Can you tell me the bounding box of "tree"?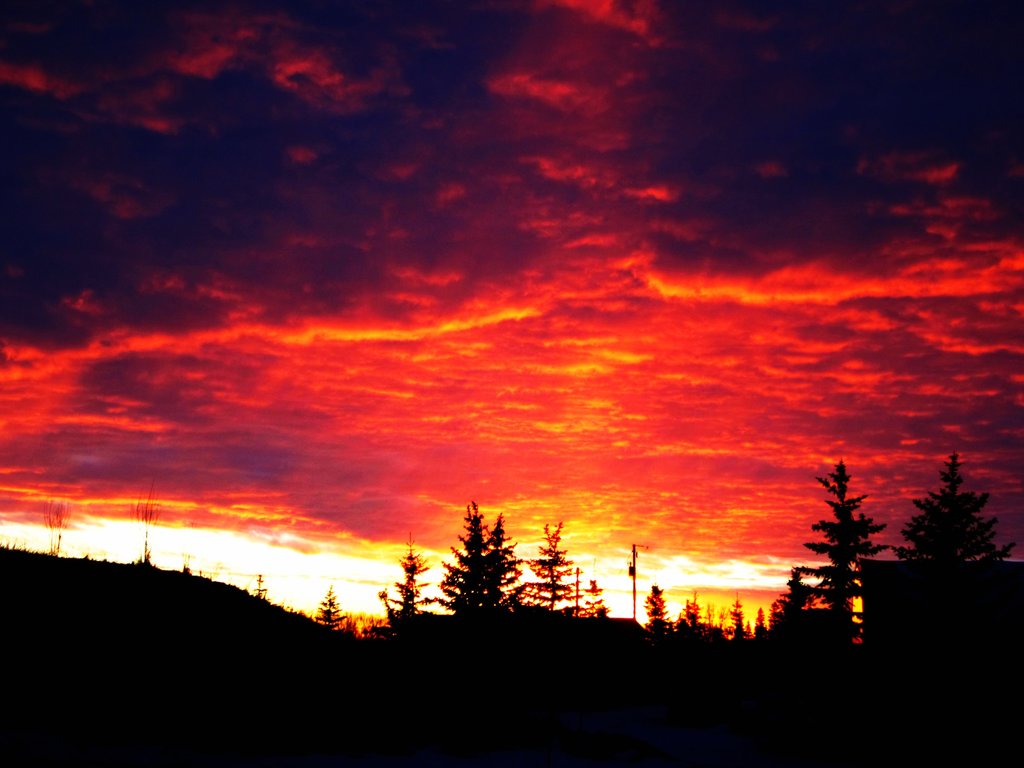
(645, 586, 670, 633).
